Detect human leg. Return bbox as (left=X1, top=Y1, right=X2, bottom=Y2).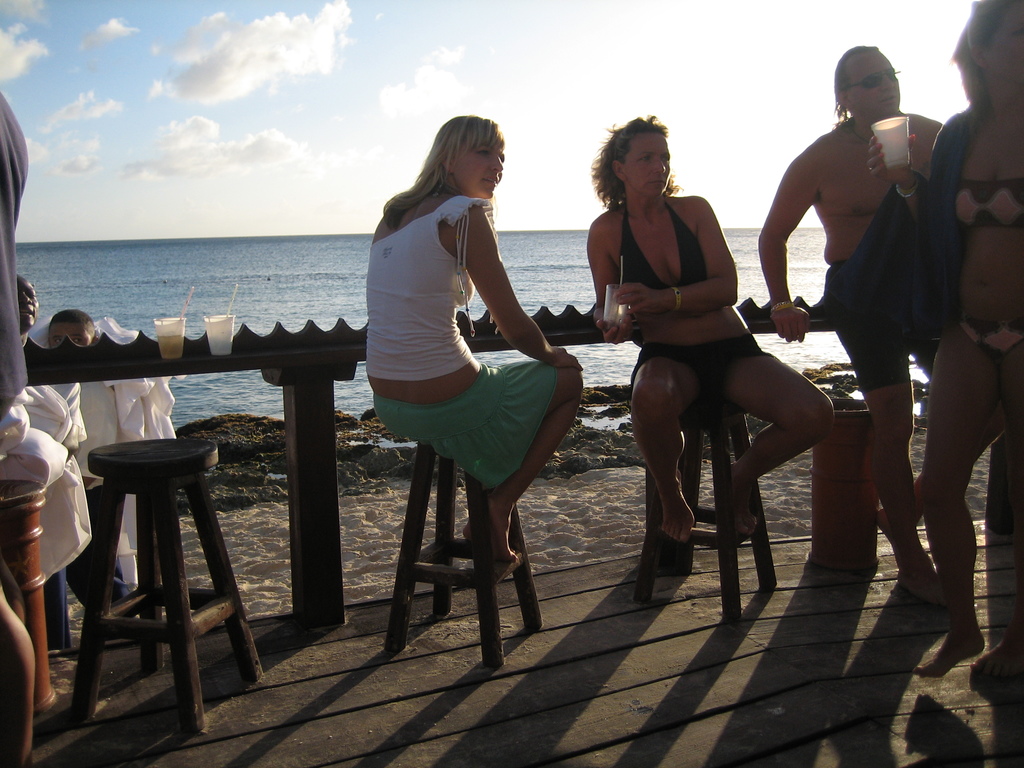
(left=826, top=318, right=914, bottom=600).
